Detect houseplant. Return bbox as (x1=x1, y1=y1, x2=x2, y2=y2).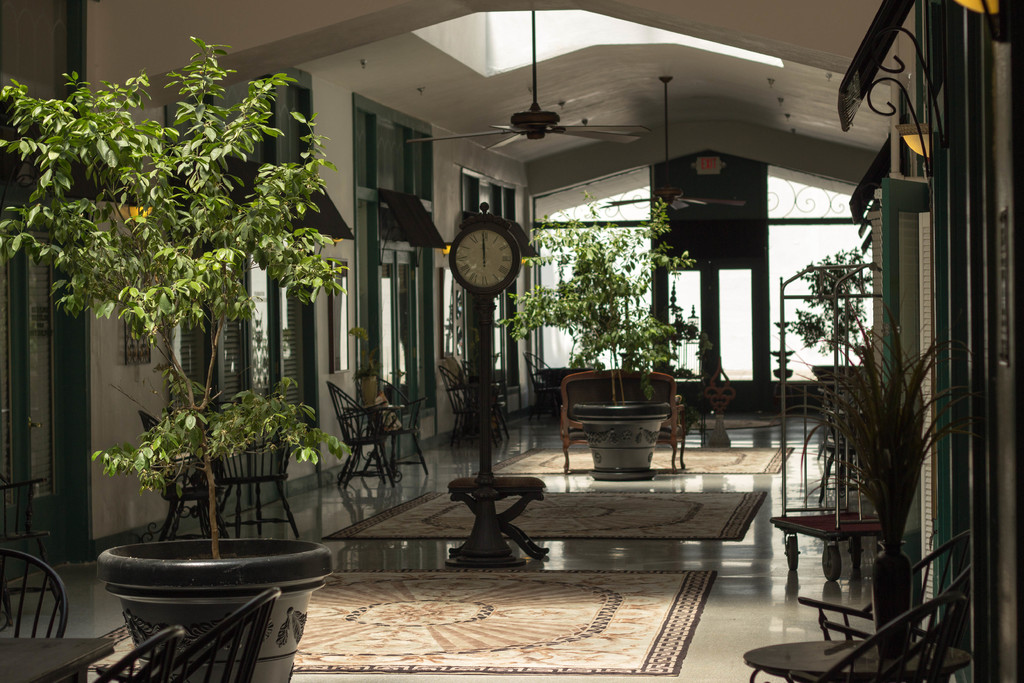
(x1=785, y1=238, x2=875, y2=513).
